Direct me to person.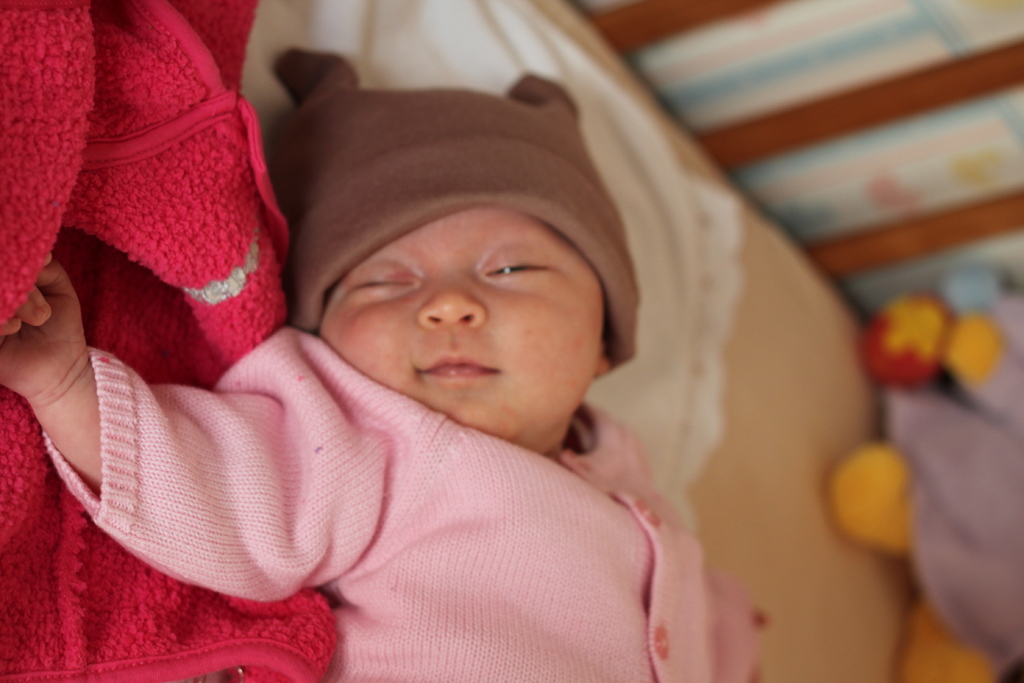
Direction: bbox=[0, 73, 762, 679].
